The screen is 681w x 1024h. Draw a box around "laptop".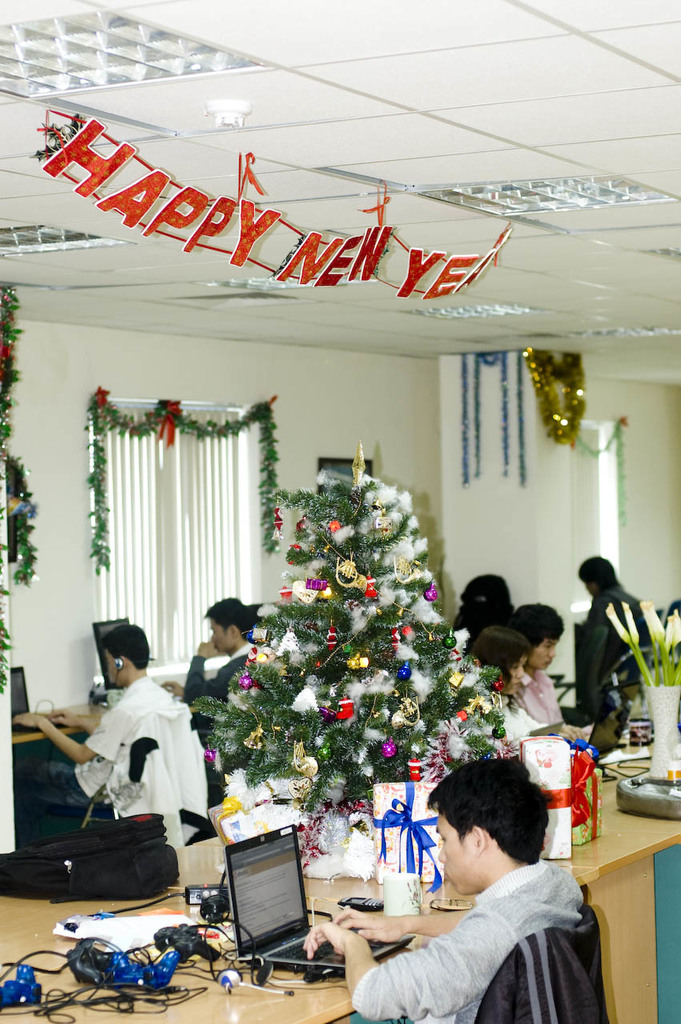
rect(12, 668, 68, 734).
